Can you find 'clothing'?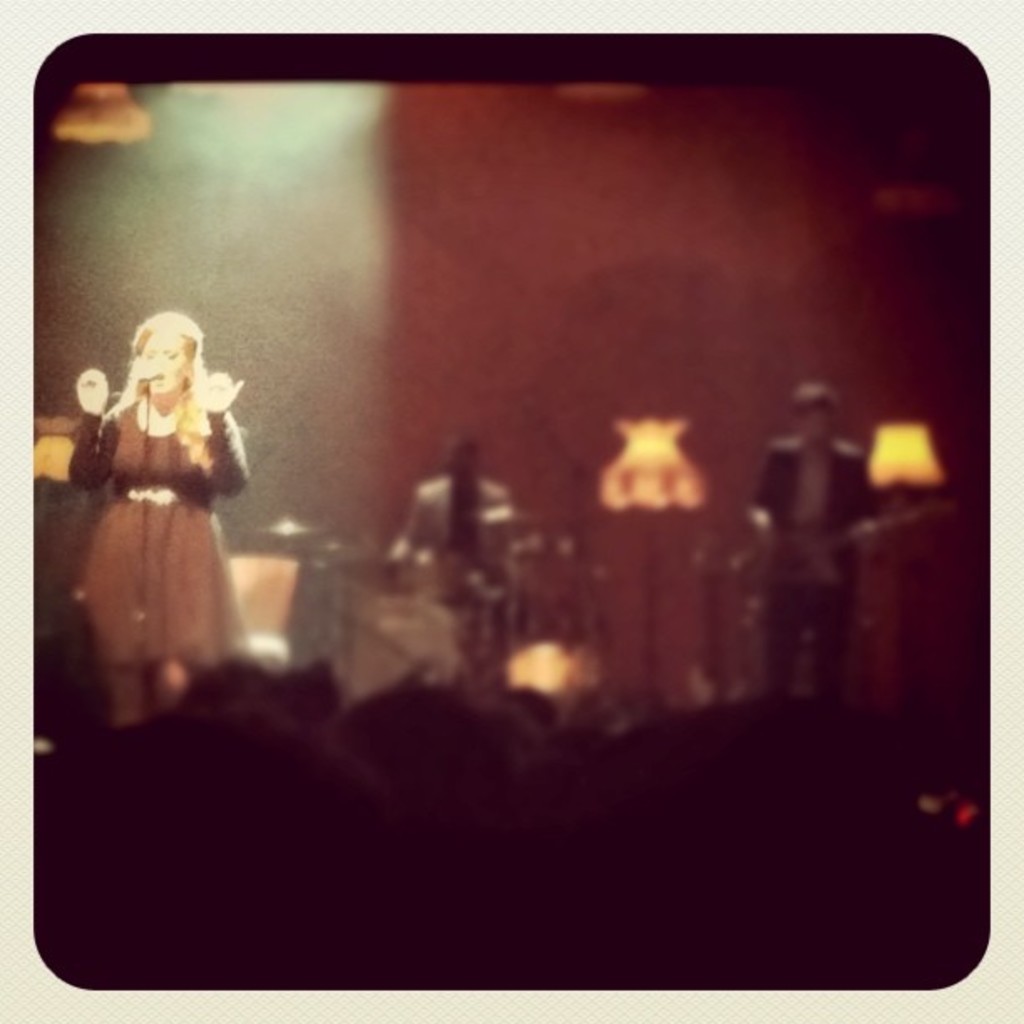
Yes, bounding box: {"x1": 751, "y1": 427, "x2": 890, "y2": 699}.
